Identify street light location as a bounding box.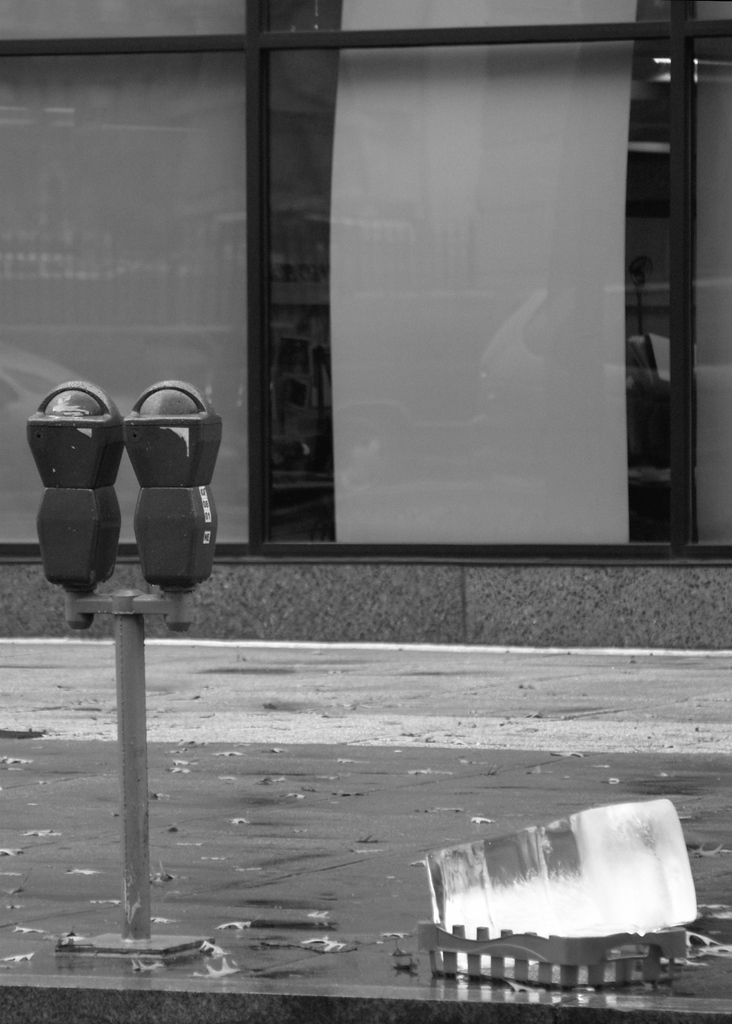
[x1=14, y1=372, x2=222, y2=991].
